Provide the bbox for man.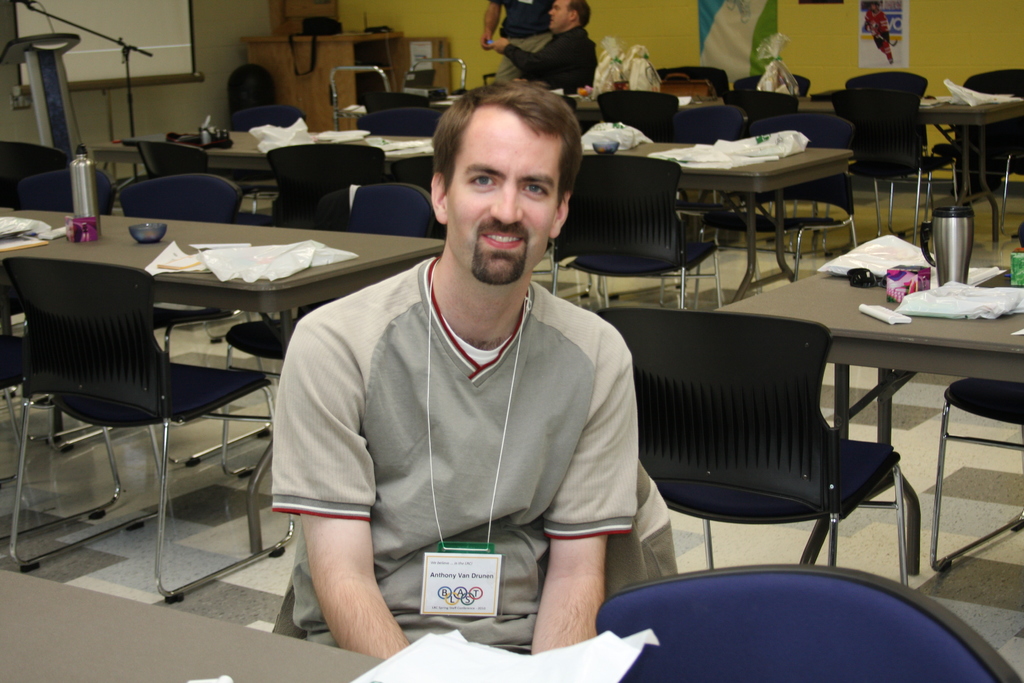
496,0,602,99.
